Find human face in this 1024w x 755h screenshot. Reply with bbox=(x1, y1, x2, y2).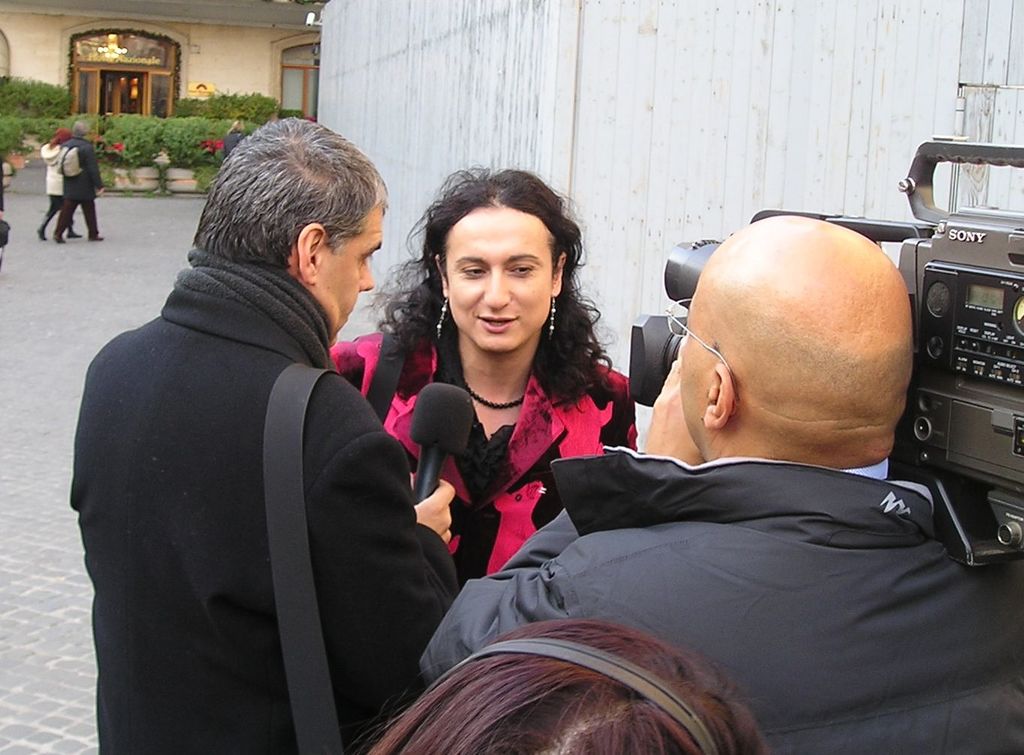
bbox=(675, 307, 711, 455).
